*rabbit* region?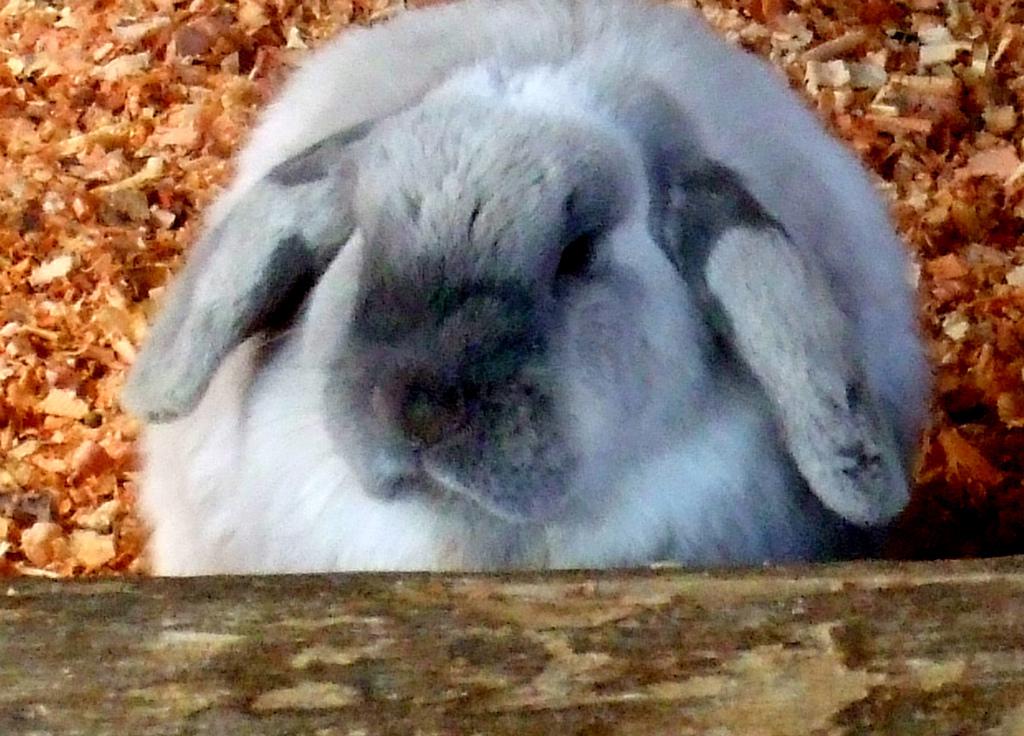
l=122, t=0, r=928, b=574
